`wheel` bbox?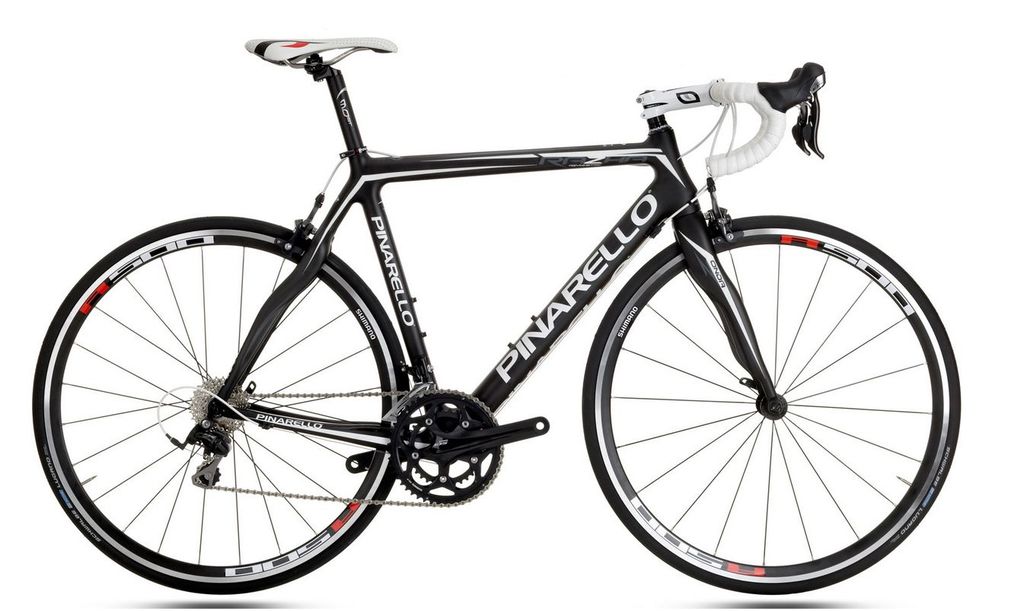
{"x1": 27, "y1": 217, "x2": 410, "y2": 599}
